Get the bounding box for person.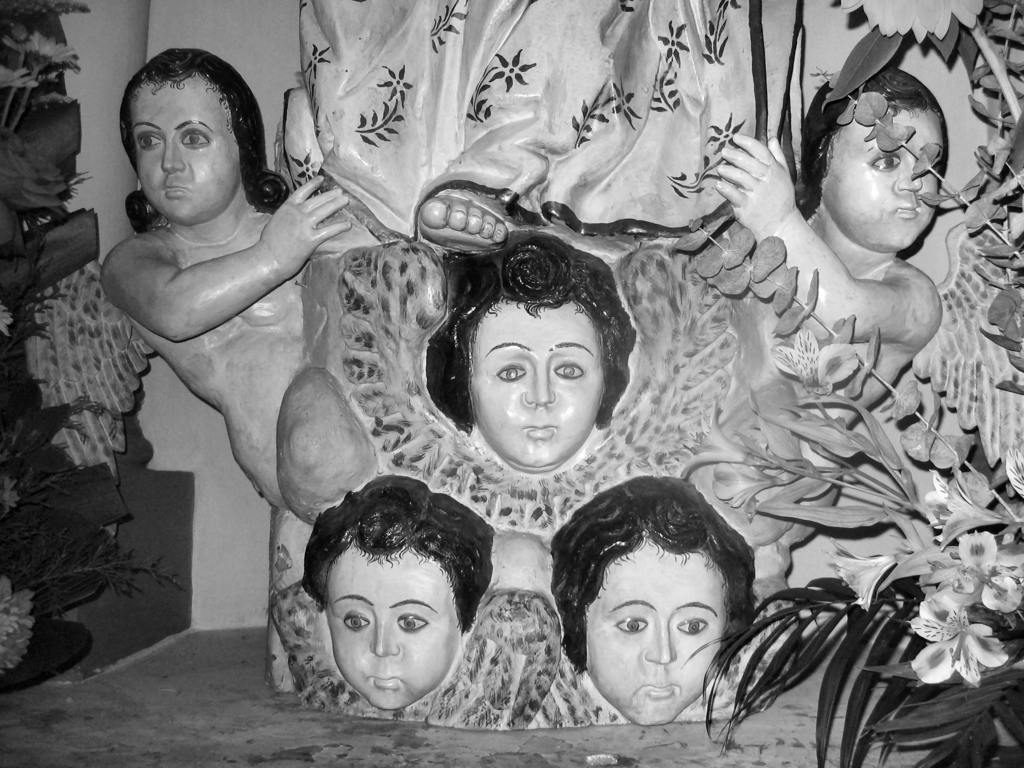
bbox(276, 0, 790, 250).
